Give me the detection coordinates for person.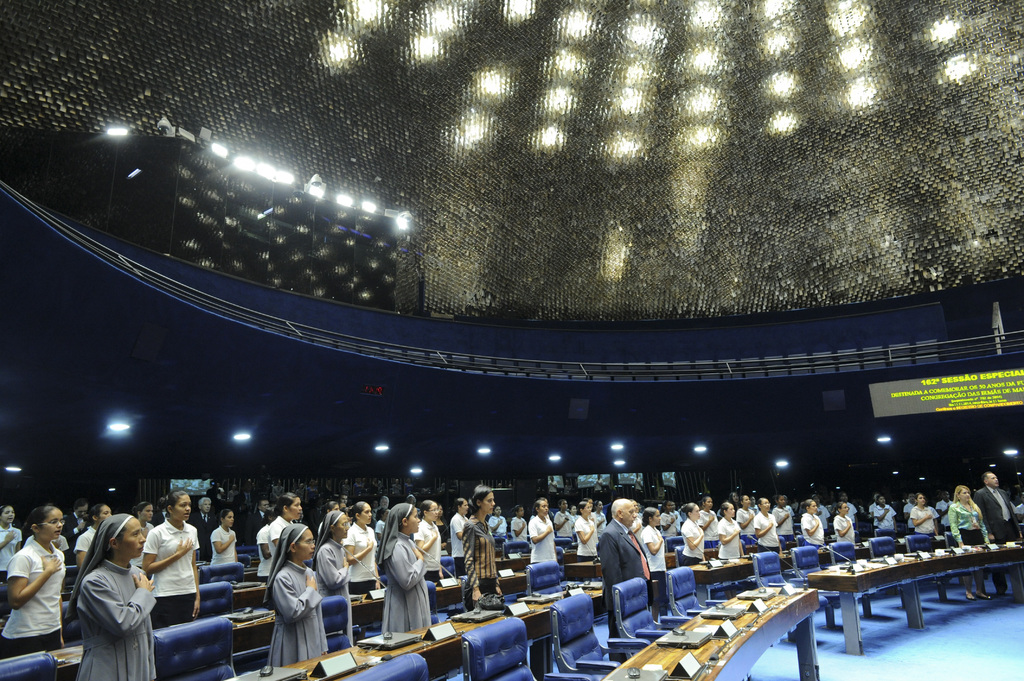
detection(308, 505, 373, 640).
